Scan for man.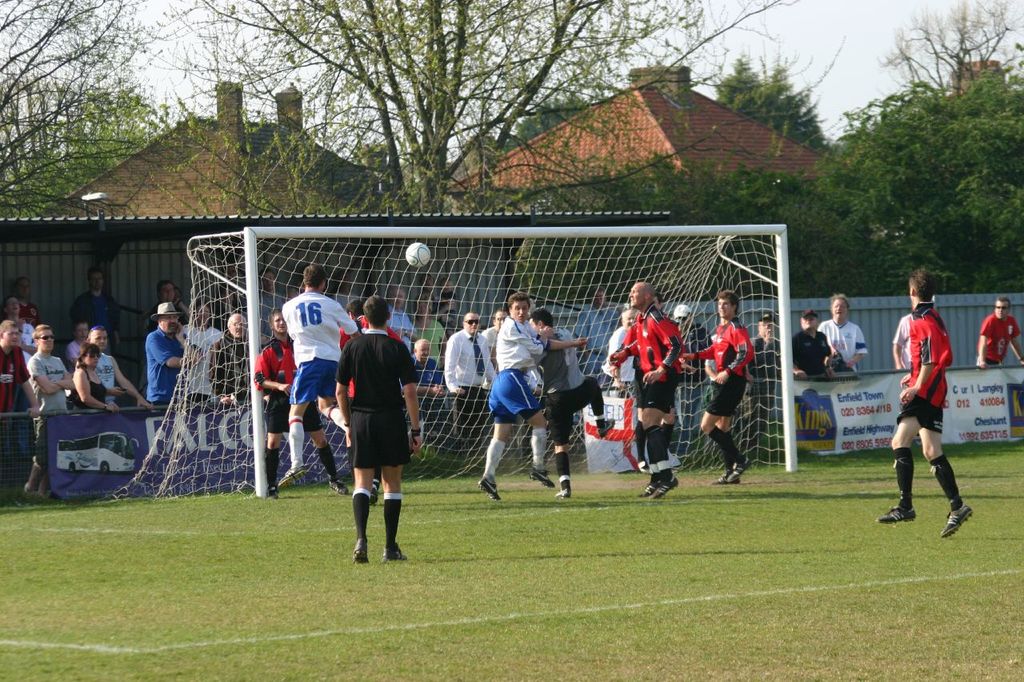
Scan result: [606,292,692,473].
